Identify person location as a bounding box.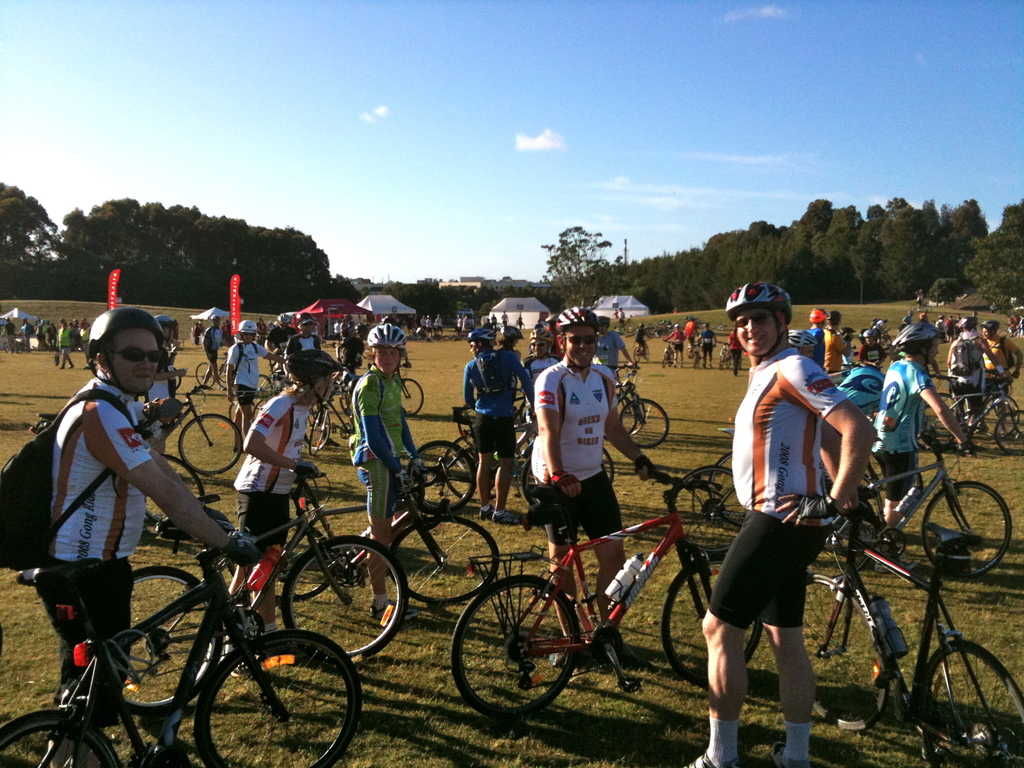
[979,314,1021,406].
